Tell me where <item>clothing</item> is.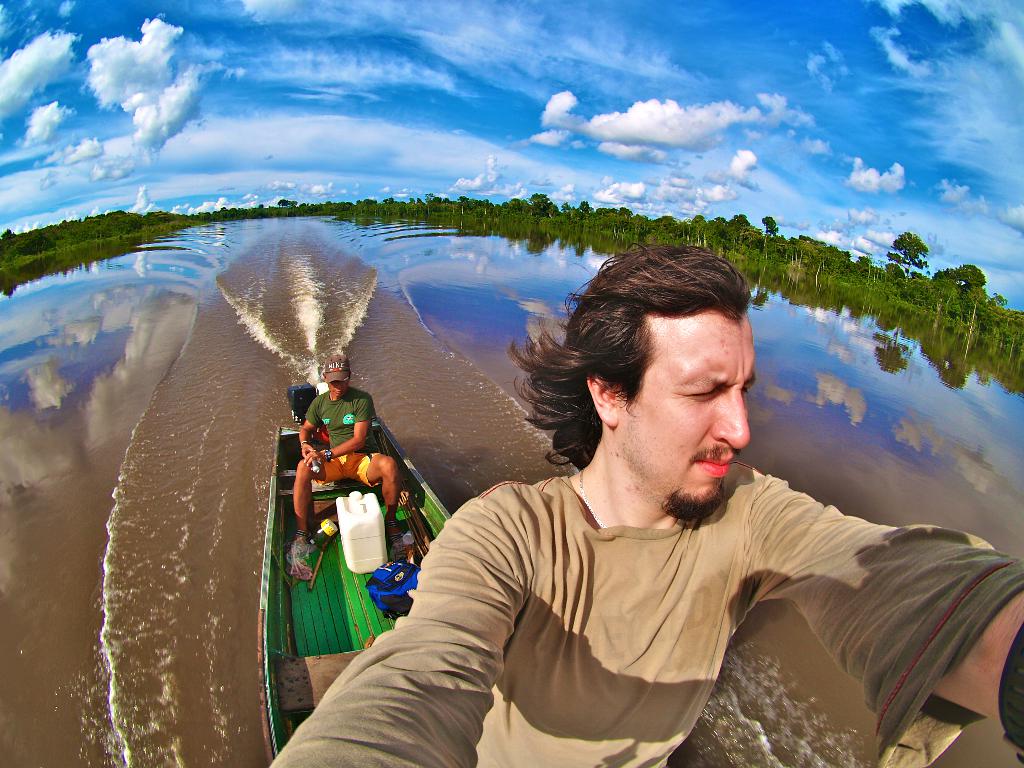
<item>clothing</item> is at region(342, 410, 1012, 758).
